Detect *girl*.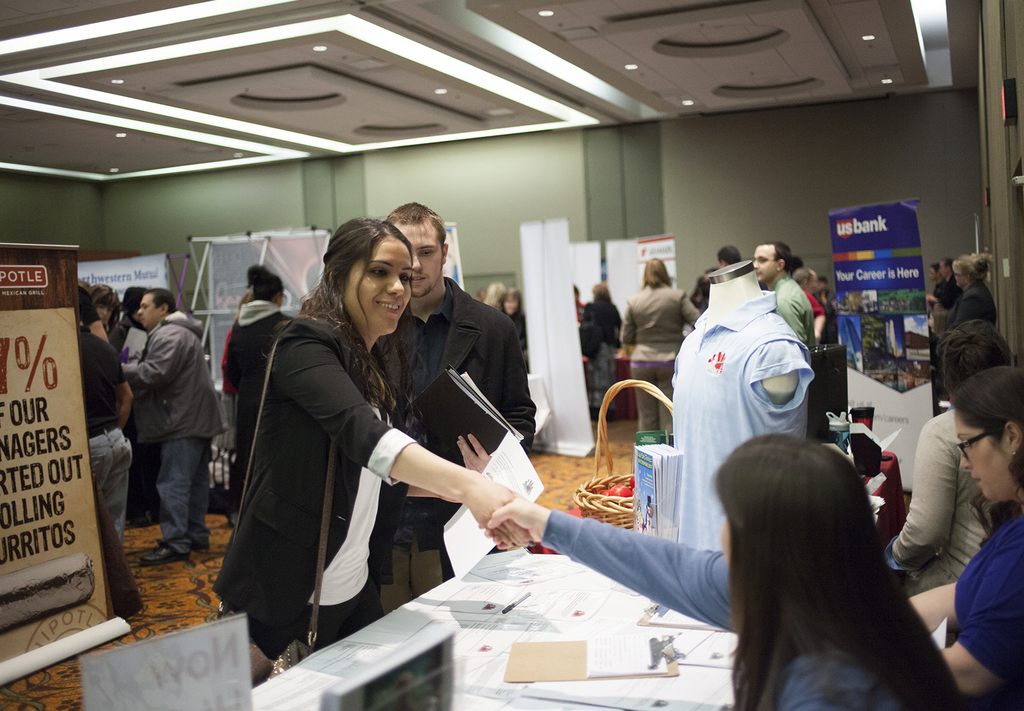
Detected at box(486, 436, 967, 708).
